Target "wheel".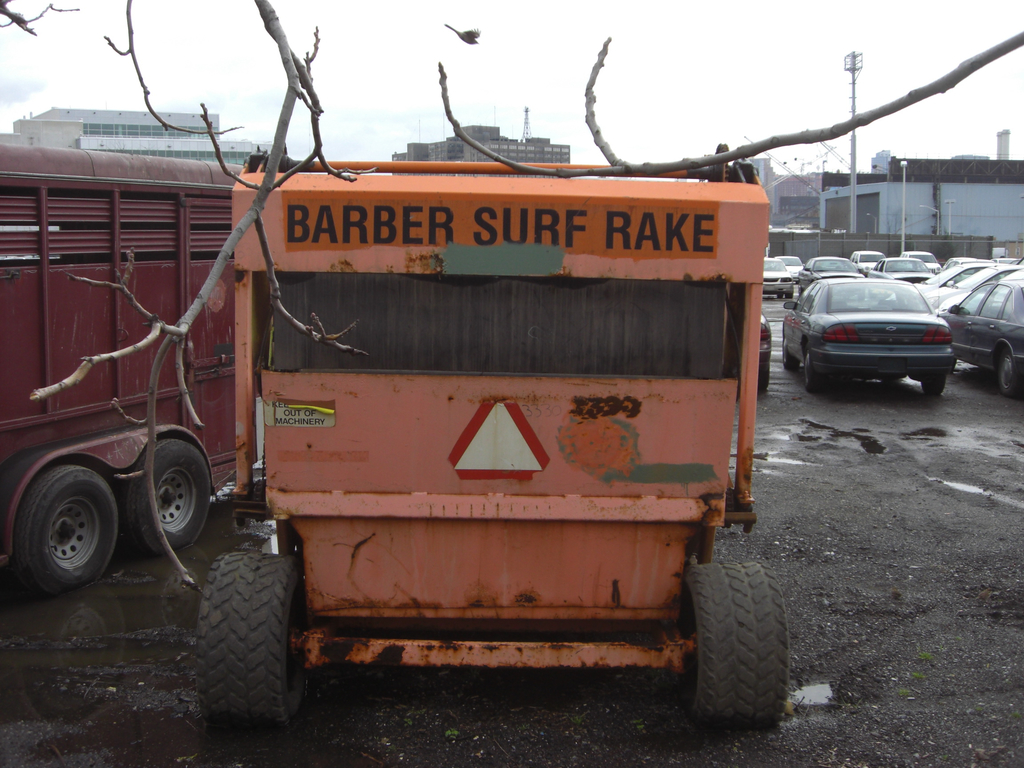
Target region: [920,374,947,394].
